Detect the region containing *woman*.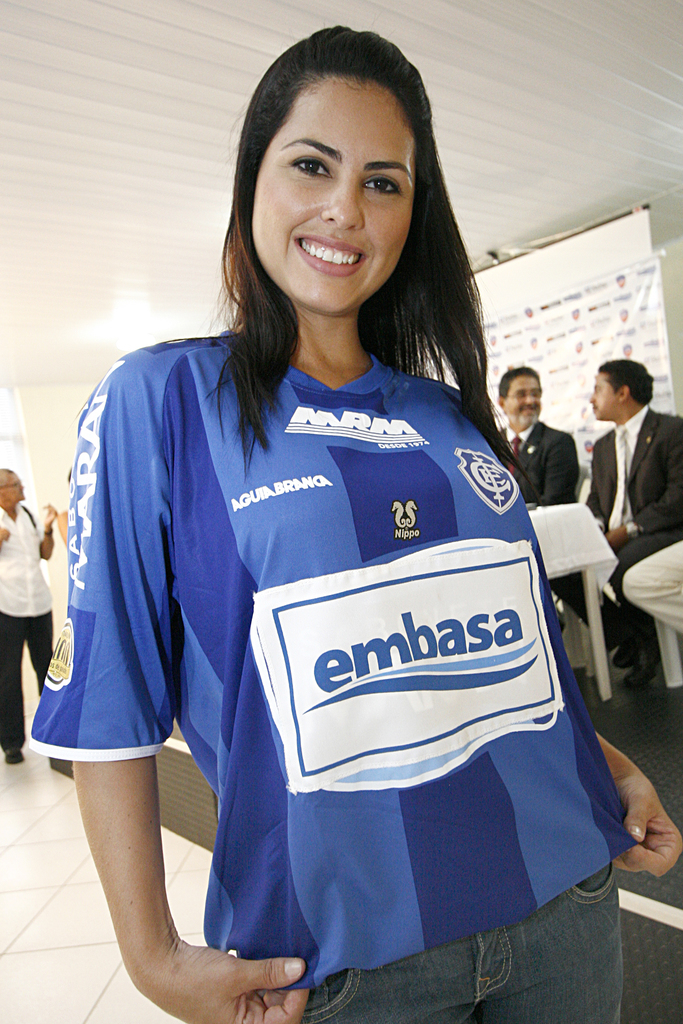
BBox(0, 461, 53, 767).
